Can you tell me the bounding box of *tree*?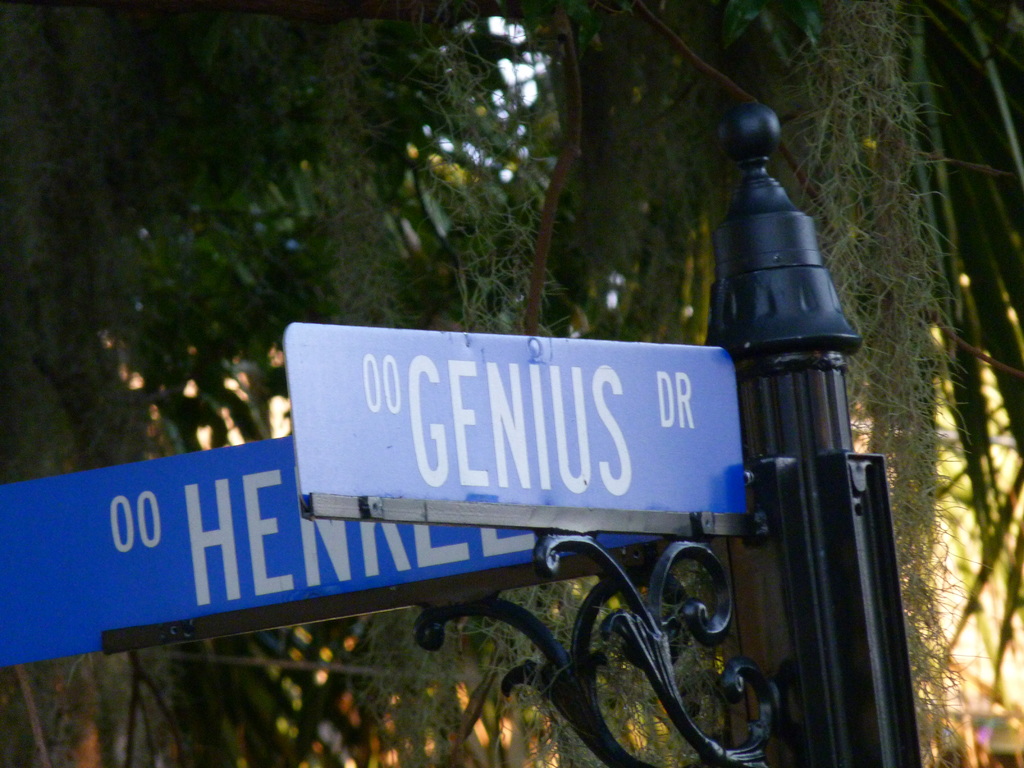
(left=483, top=238, right=1023, bottom=767).
